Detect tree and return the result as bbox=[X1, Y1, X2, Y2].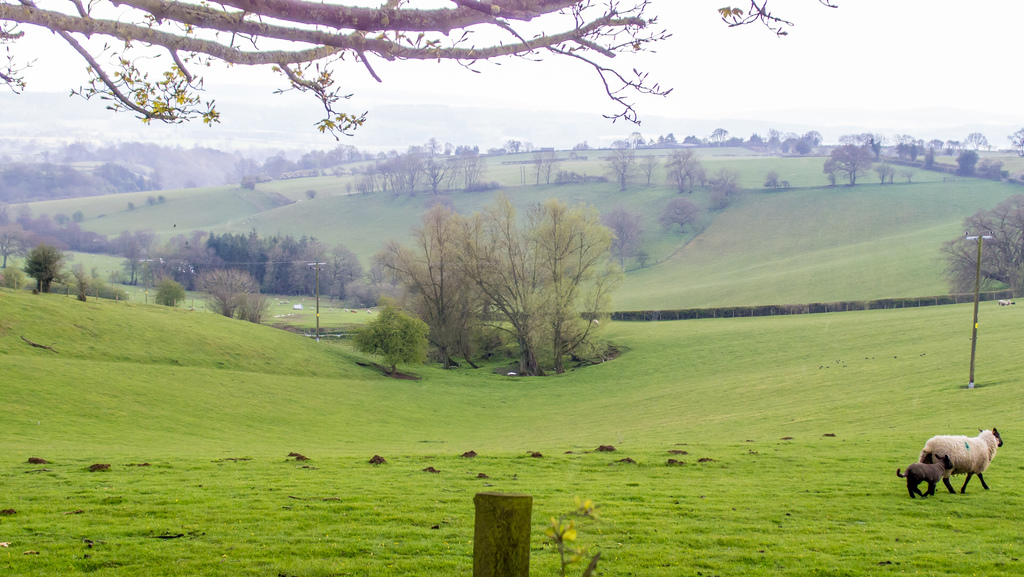
bbox=[660, 191, 703, 236].
